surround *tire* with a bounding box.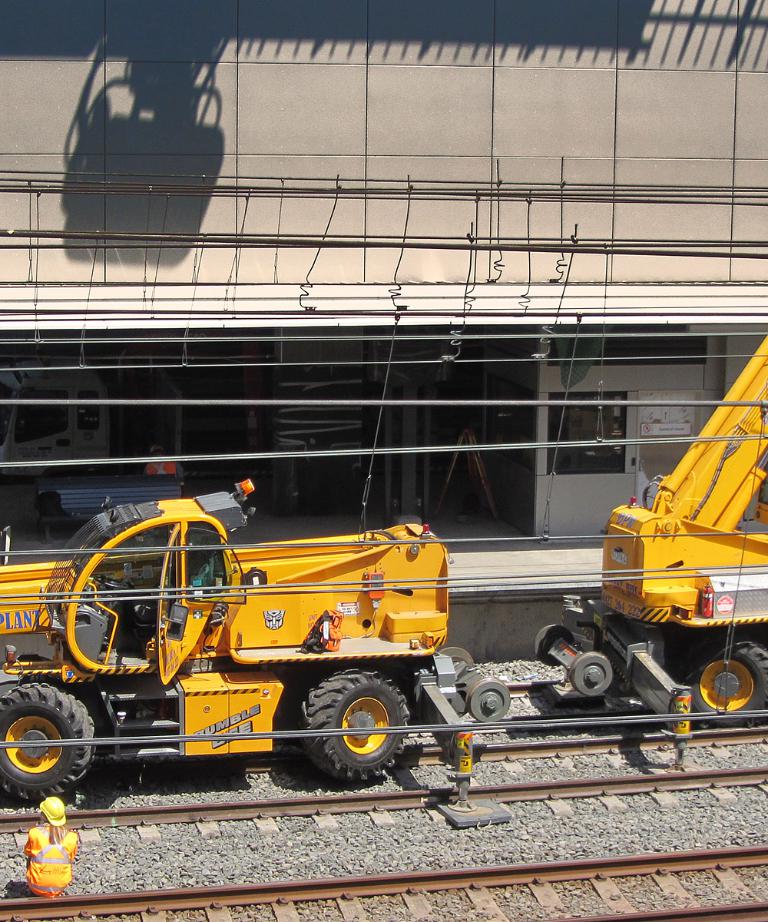
[670,635,767,728].
